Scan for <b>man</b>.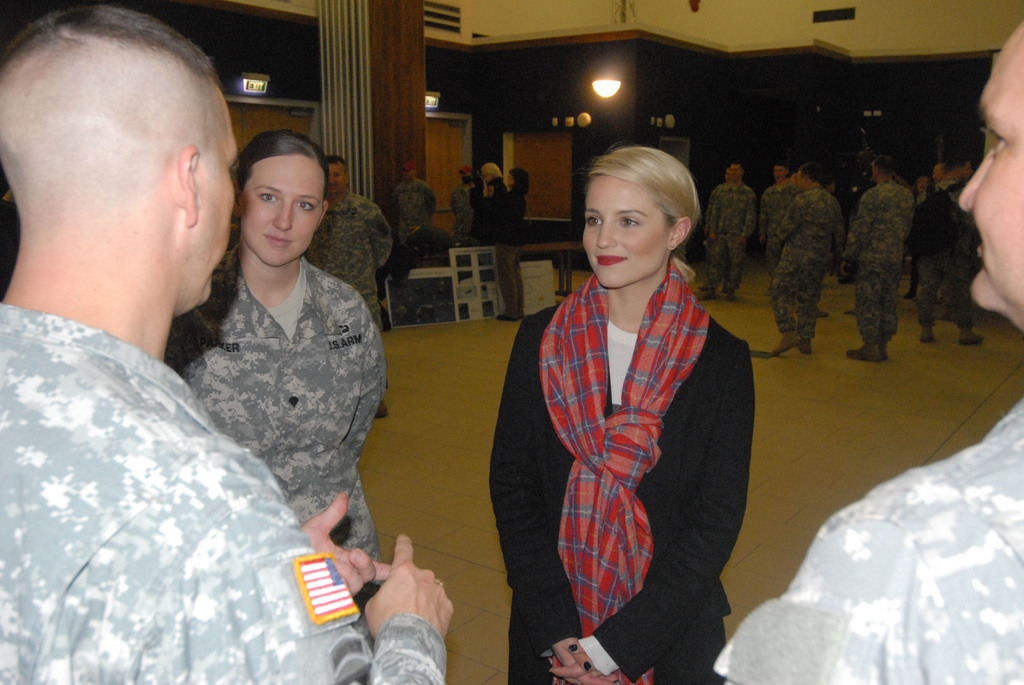
Scan result: left=312, top=157, right=392, bottom=416.
